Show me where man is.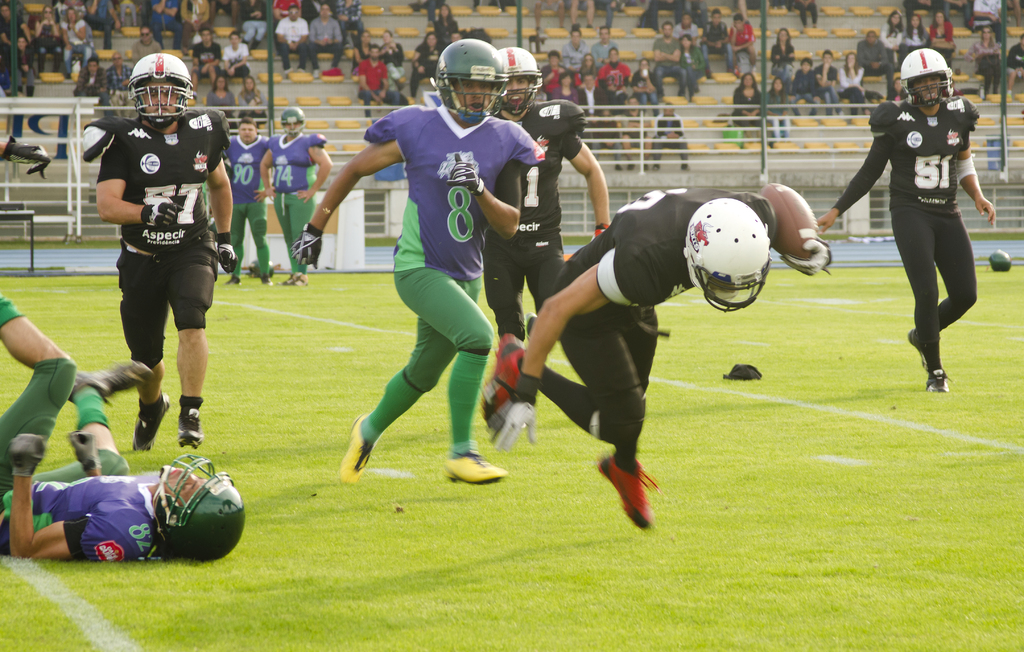
man is at bbox=[817, 47, 998, 391].
